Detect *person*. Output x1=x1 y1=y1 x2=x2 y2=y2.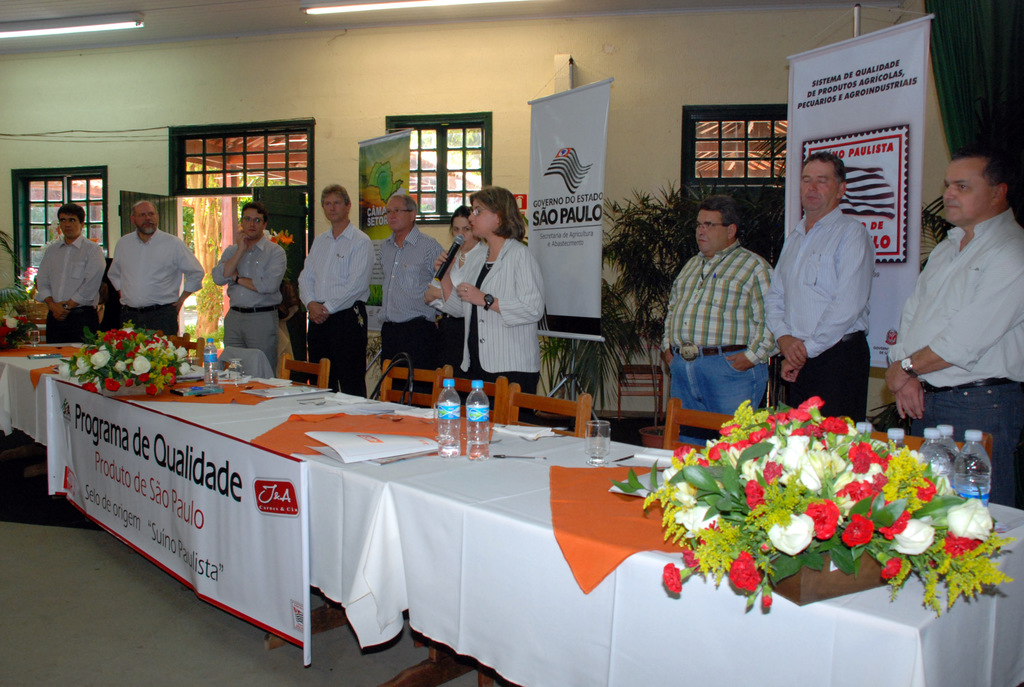
x1=426 y1=182 x2=547 y2=431.
